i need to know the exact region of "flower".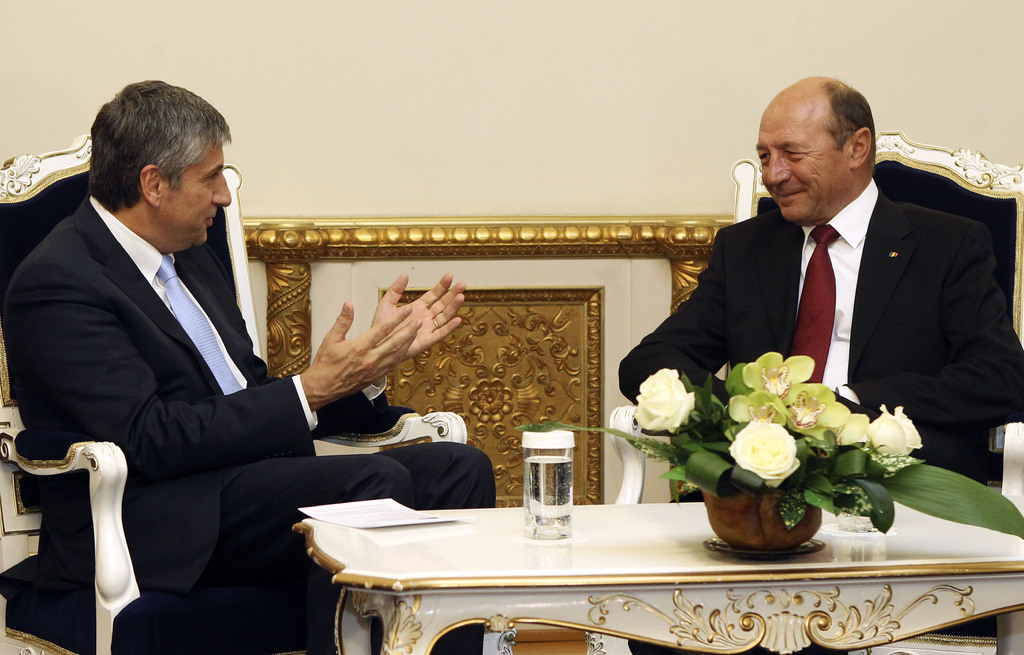
Region: x1=737, y1=350, x2=821, y2=396.
